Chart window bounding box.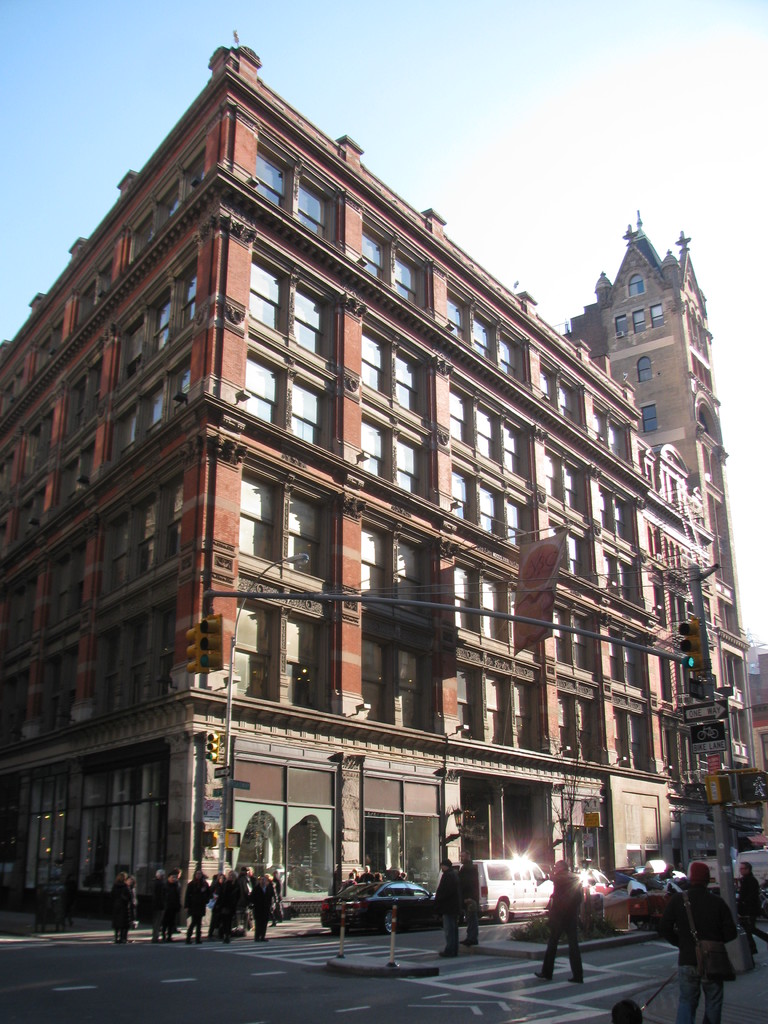
Charted: pyautogui.locateOnScreen(163, 609, 170, 694).
